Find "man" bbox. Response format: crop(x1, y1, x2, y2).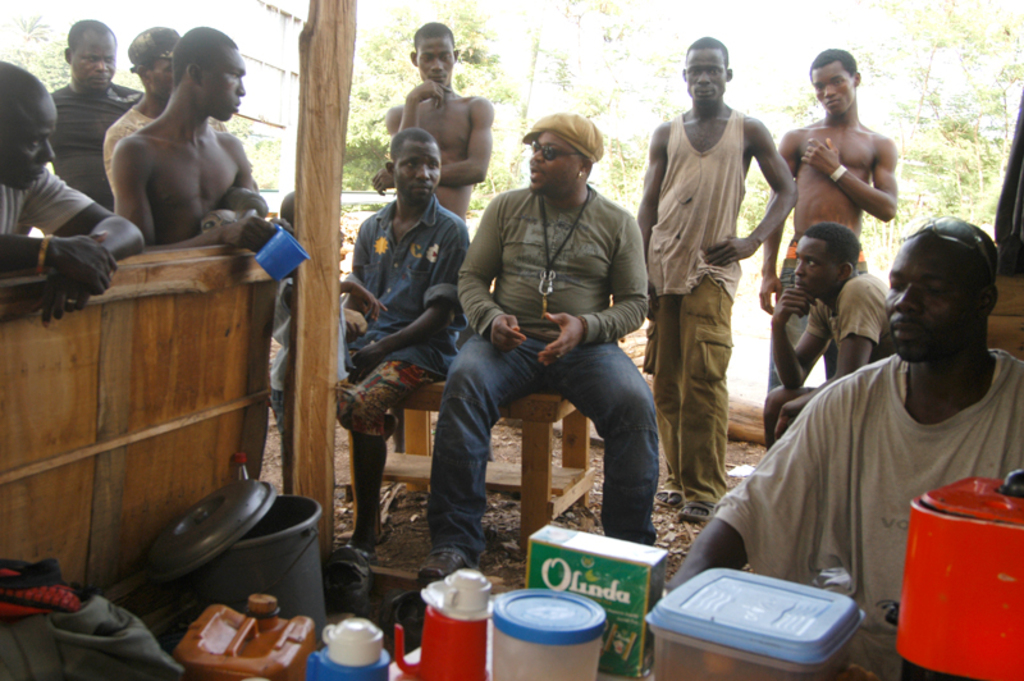
crop(762, 223, 896, 458).
